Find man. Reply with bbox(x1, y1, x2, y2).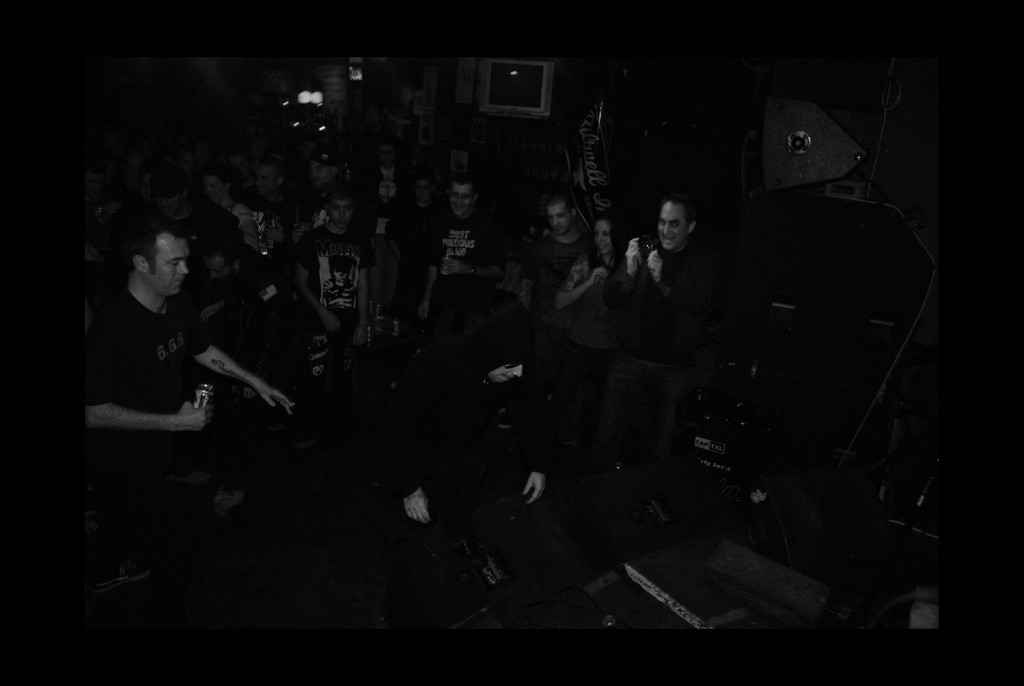
bbox(397, 310, 548, 558).
